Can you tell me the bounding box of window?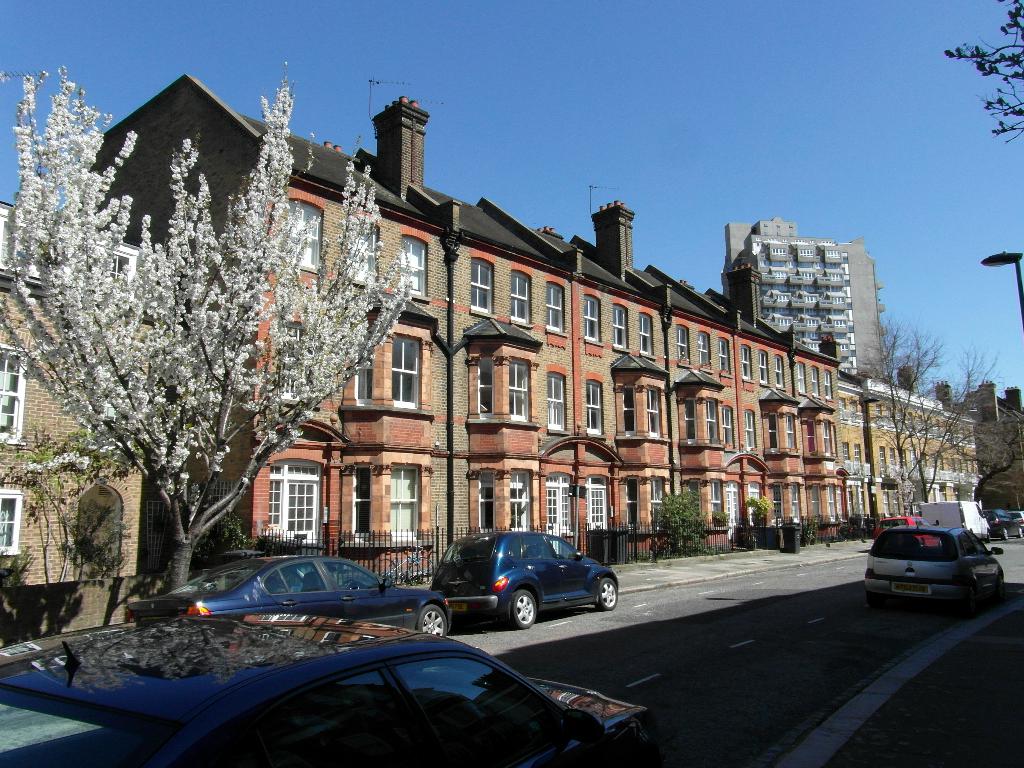
479 468 497 533.
